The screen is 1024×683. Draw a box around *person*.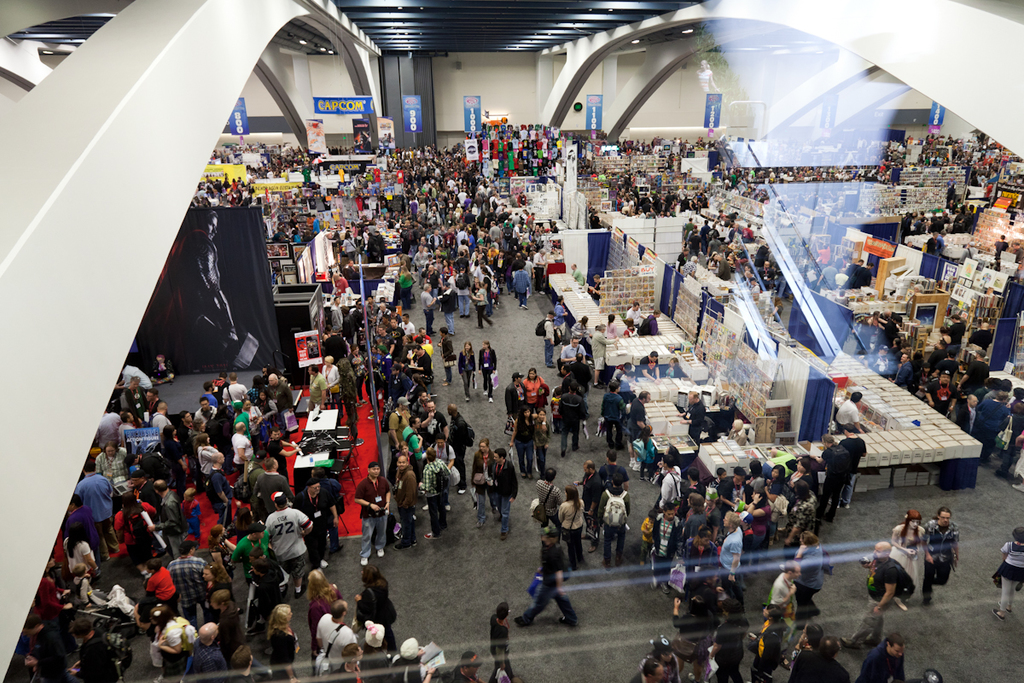
x1=359, y1=458, x2=393, y2=563.
